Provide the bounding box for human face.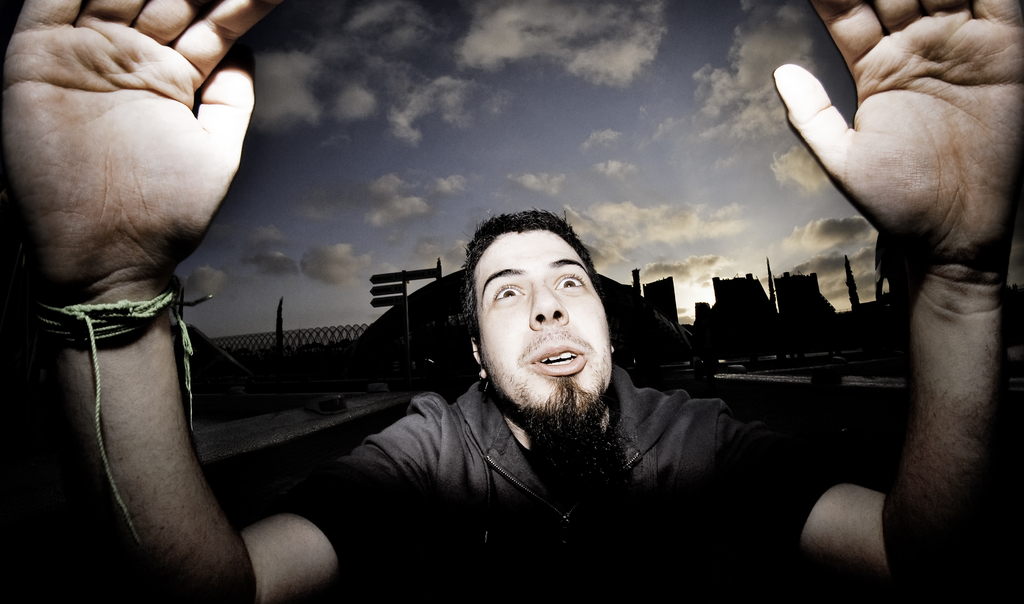
BBox(468, 233, 620, 434).
